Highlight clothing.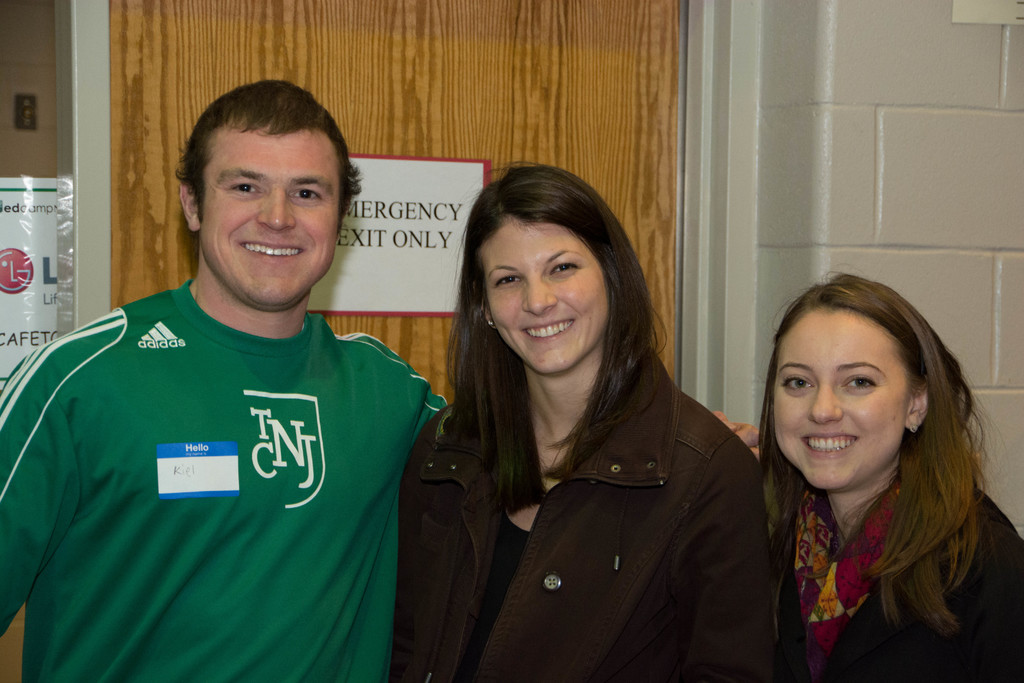
Highlighted region: x1=11, y1=247, x2=437, y2=659.
